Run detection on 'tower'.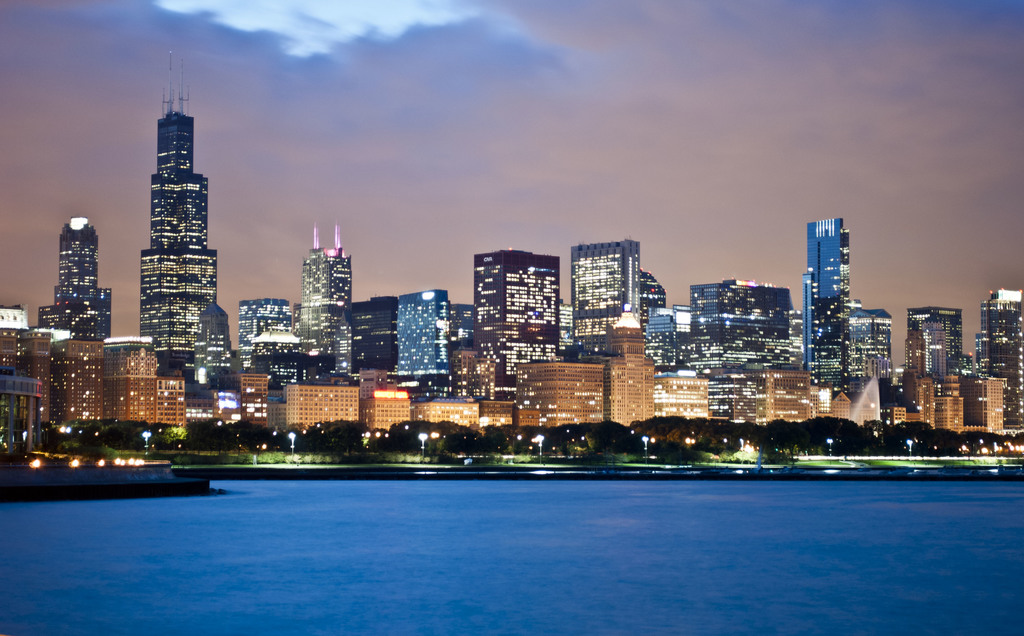
Result: 38/210/100/345.
